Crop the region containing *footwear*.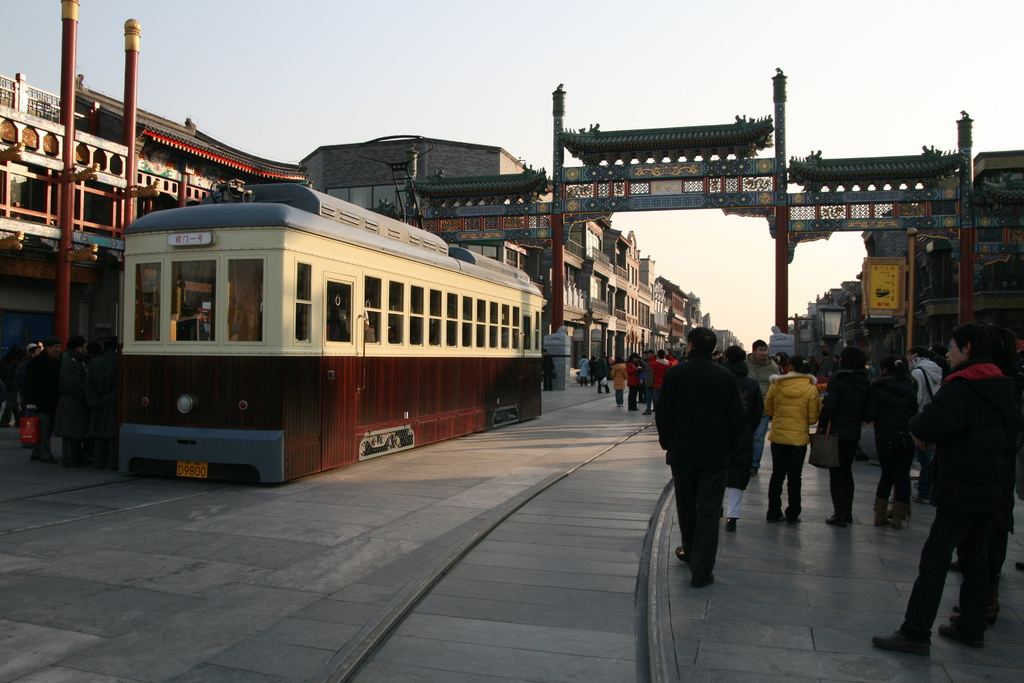
Crop region: box(888, 515, 902, 527).
